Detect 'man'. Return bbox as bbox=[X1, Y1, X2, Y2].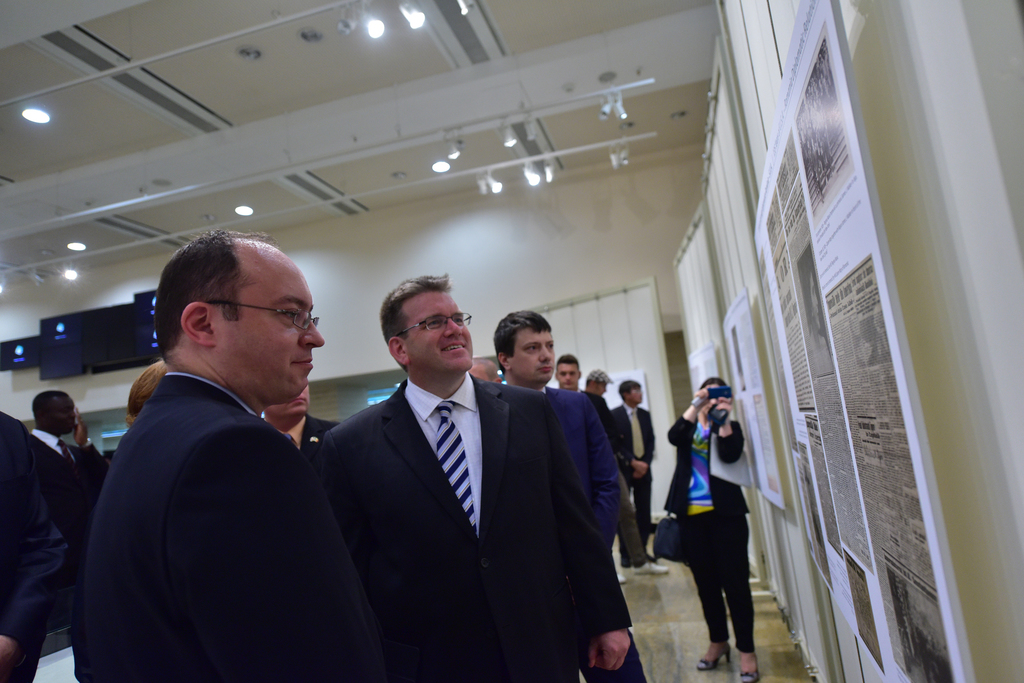
bbox=[582, 367, 666, 591].
